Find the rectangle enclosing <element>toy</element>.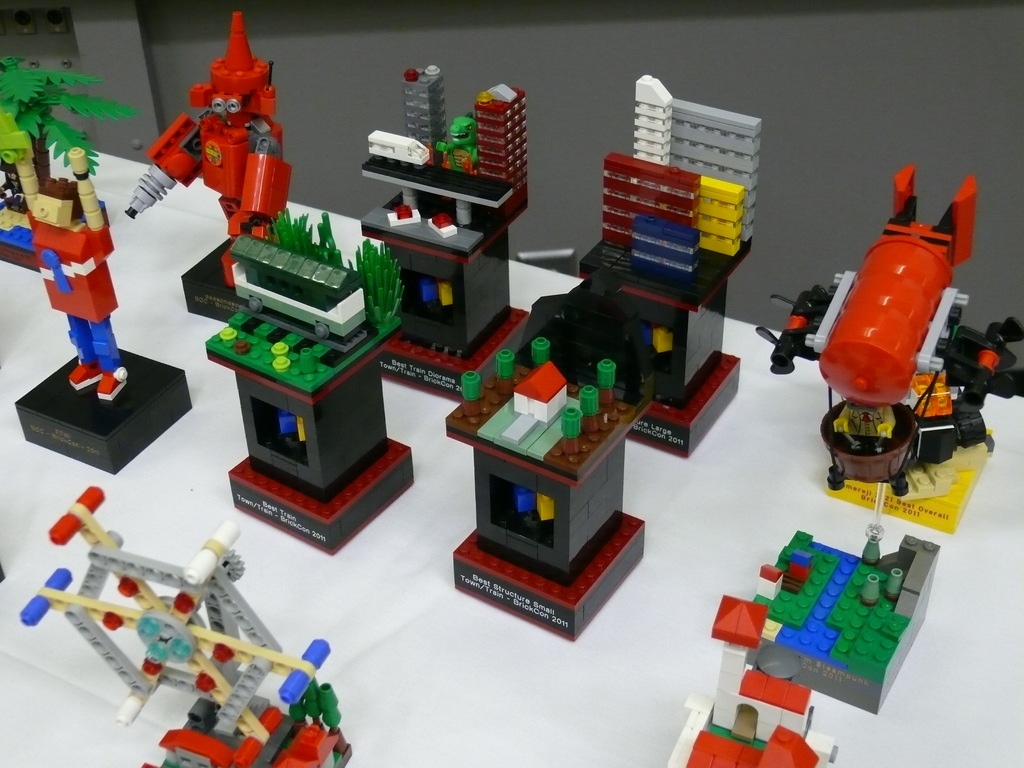
BBox(0, 108, 198, 476).
